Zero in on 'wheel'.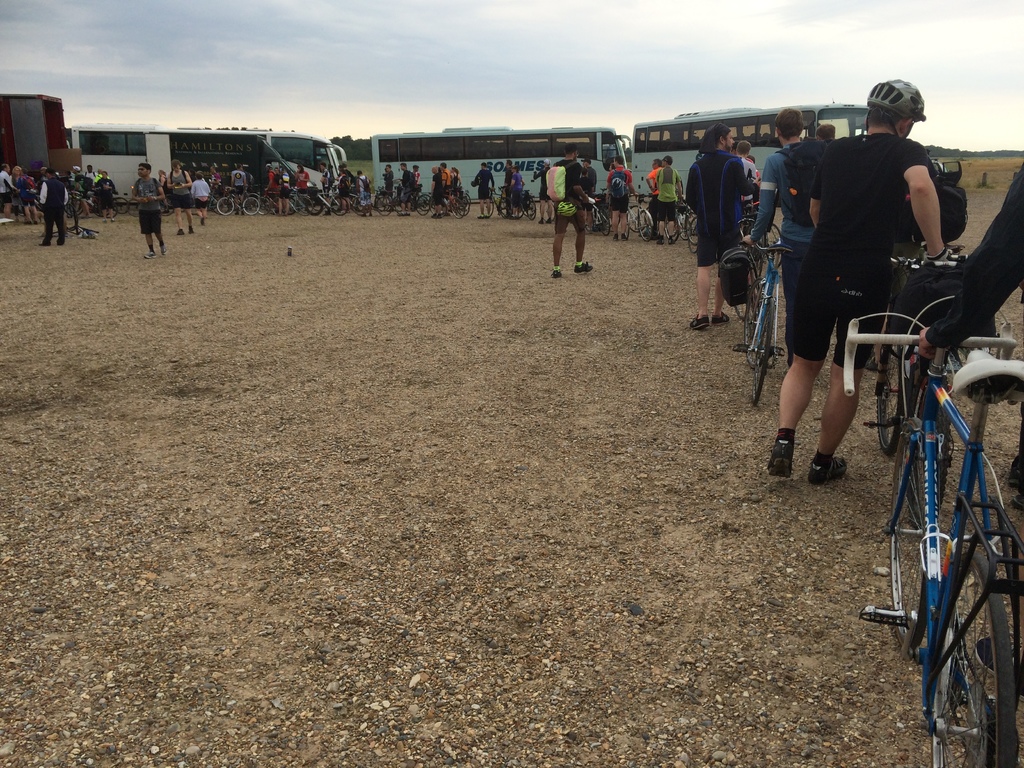
Zeroed in: left=686, top=217, right=700, bottom=254.
